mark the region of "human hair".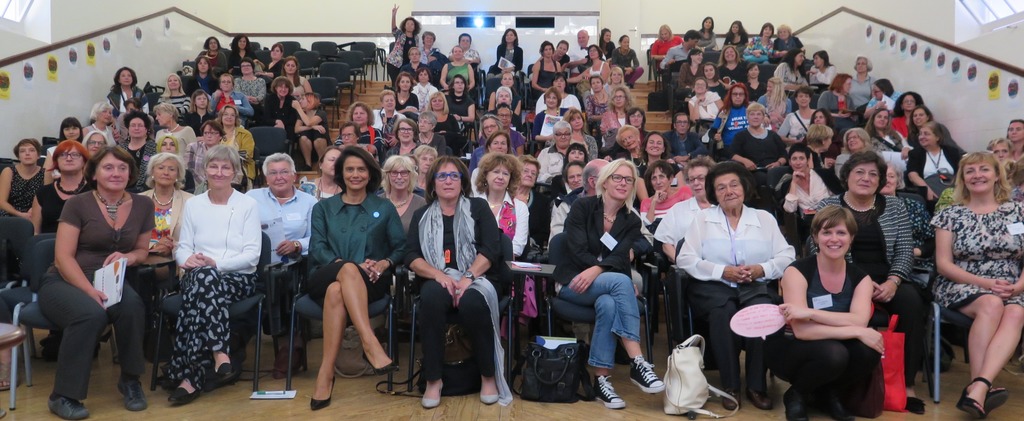
Region: [109,67,136,93].
